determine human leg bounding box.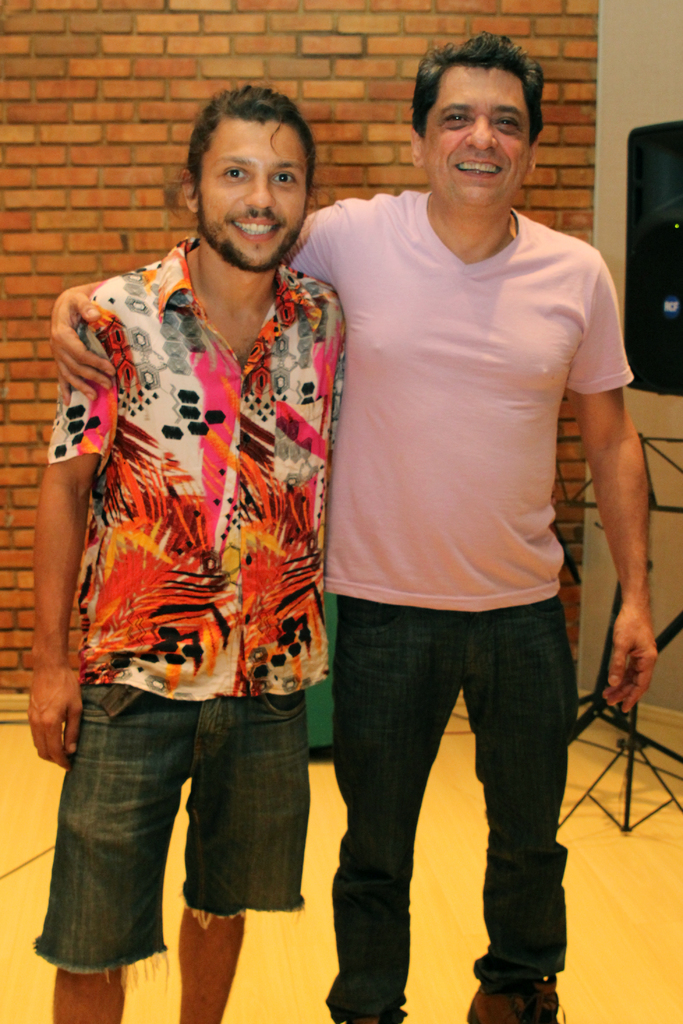
Determined: pyautogui.locateOnScreen(35, 689, 193, 1023).
